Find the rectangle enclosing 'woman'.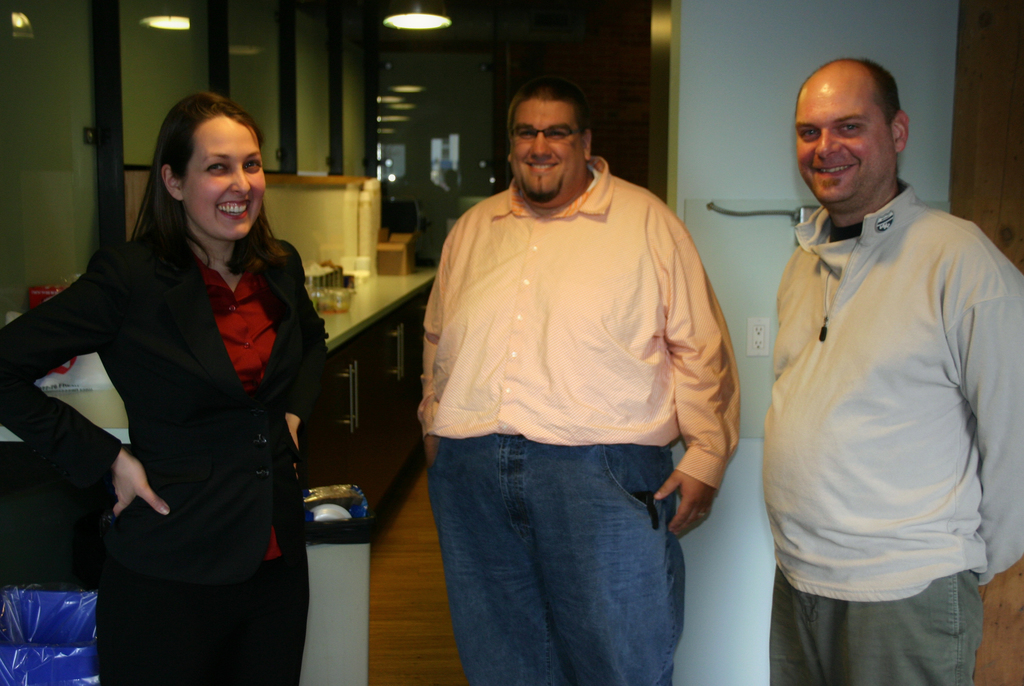
<region>48, 86, 324, 680</region>.
